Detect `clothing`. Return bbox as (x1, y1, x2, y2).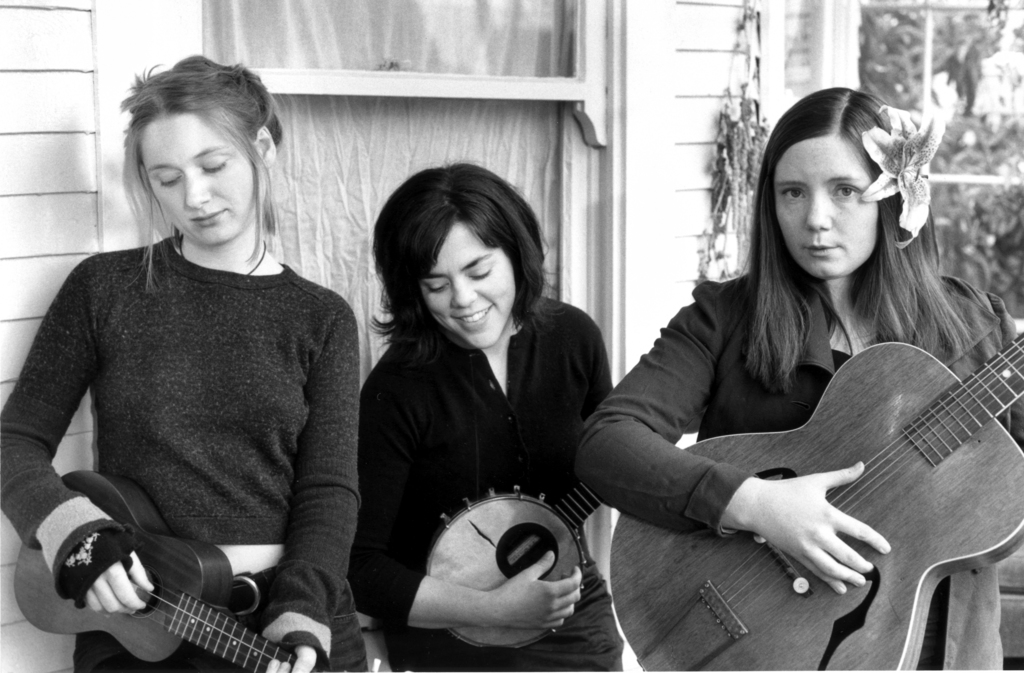
(359, 287, 613, 672).
